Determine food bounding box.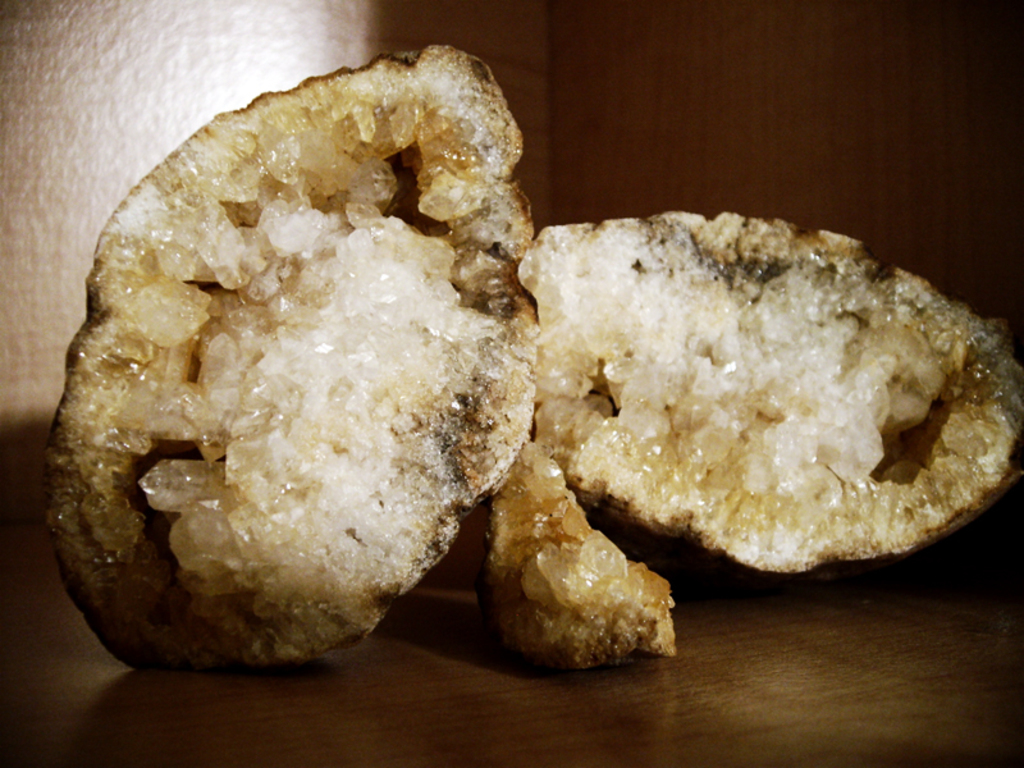
Determined: box=[69, 47, 1010, 666].
